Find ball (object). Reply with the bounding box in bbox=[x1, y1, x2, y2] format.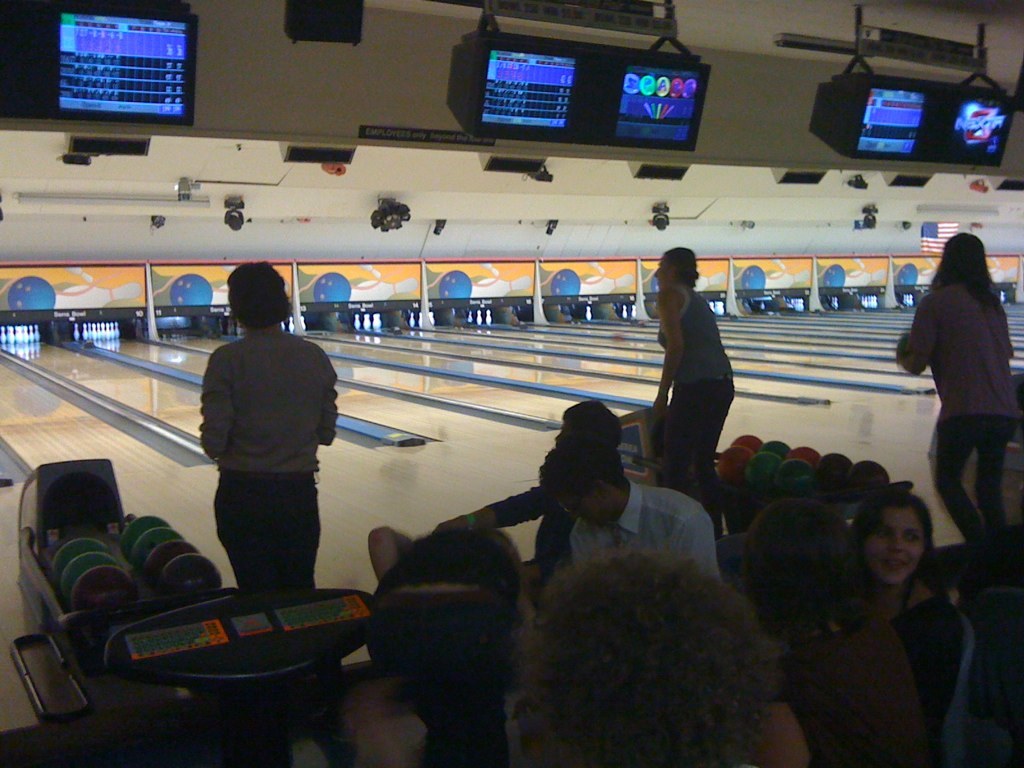
bbox=[741, 267, 764, 290].
